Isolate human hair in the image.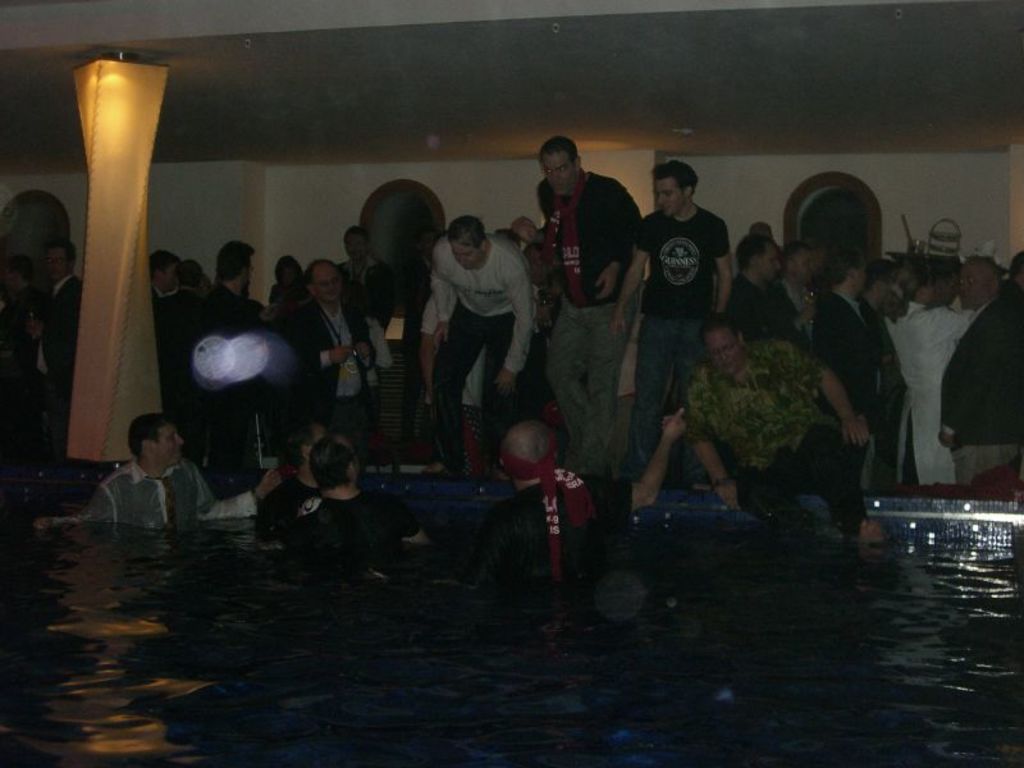
Isolated region: detection(303, 433, 352, 488).
